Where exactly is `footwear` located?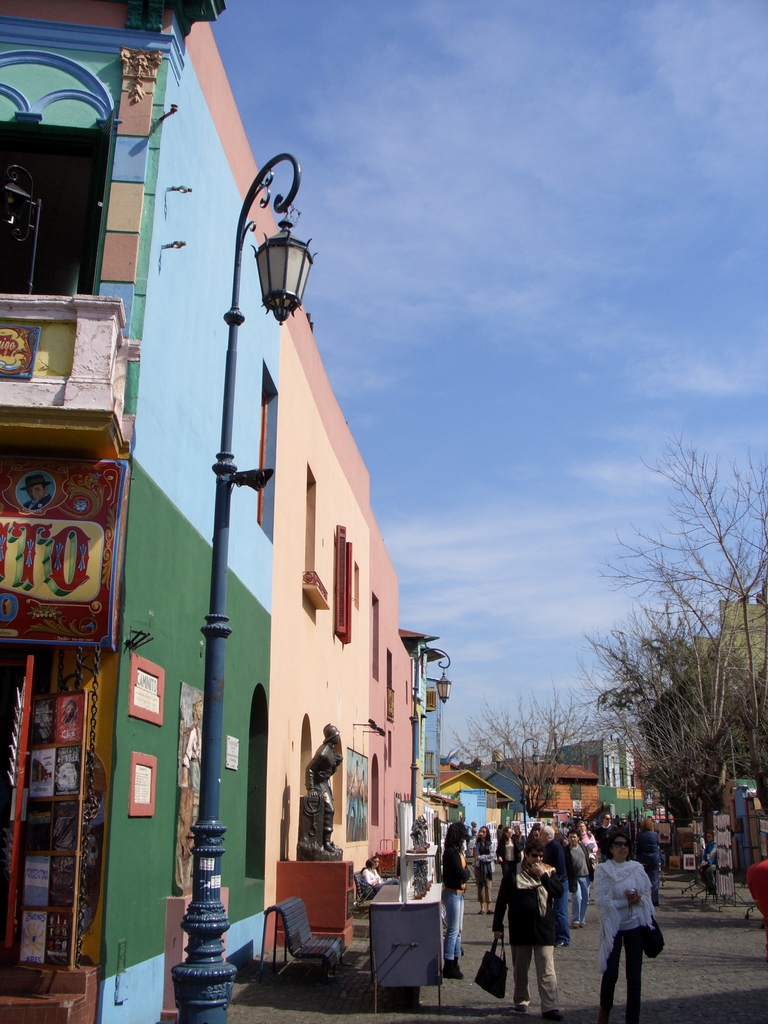
Its bounding box is x1=514, y1=1000, x2=533, y2=1014.
